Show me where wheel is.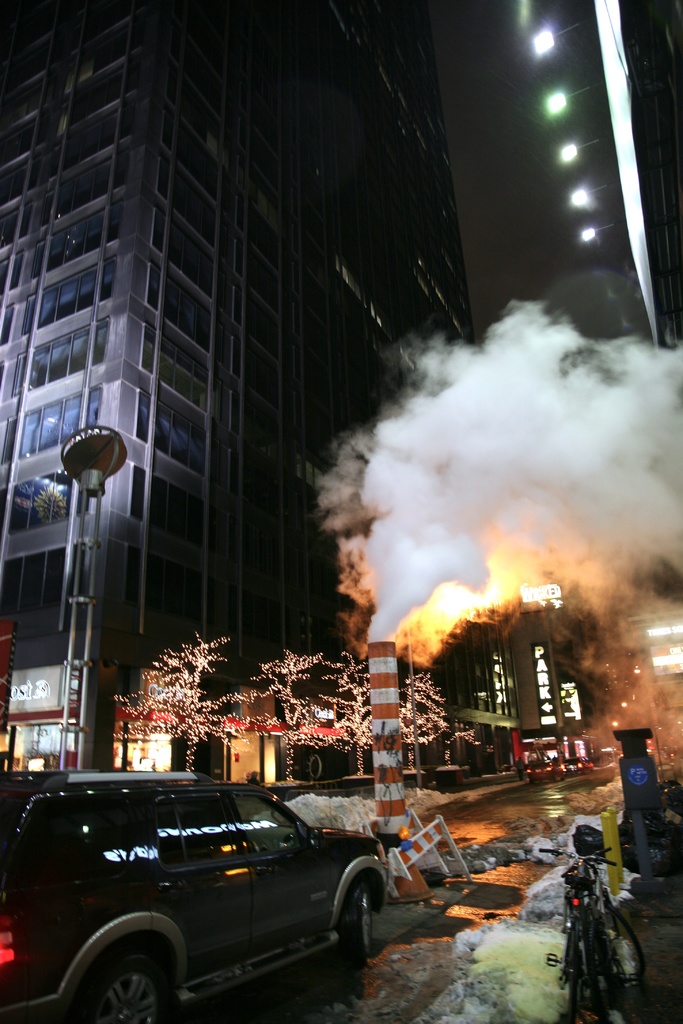
wheel is at crop(343, 888, 372, 964).
